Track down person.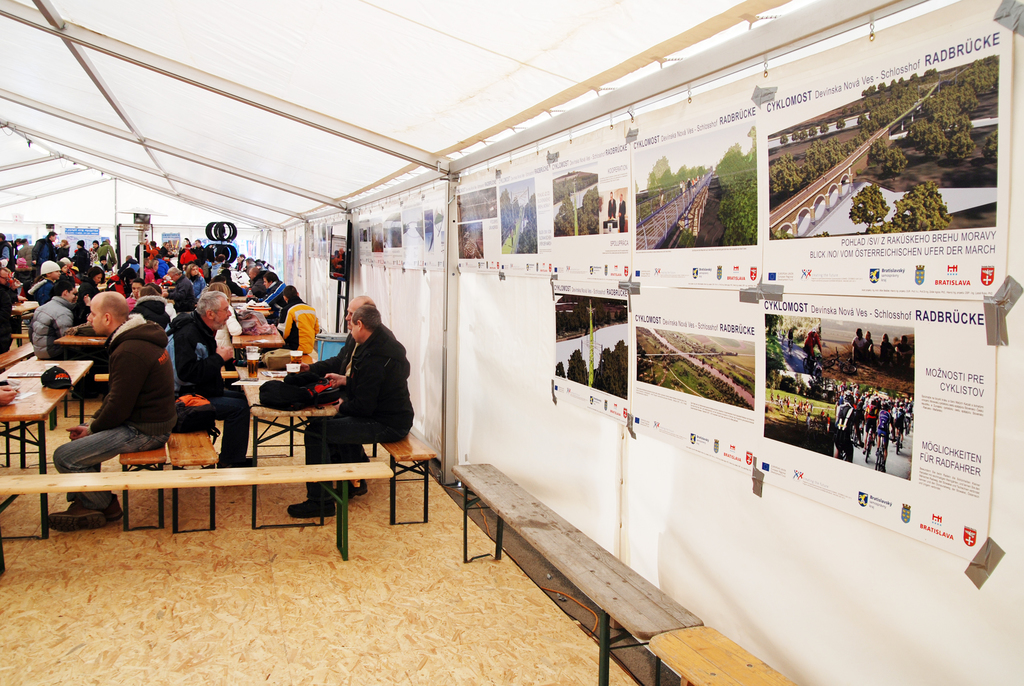
Tracked to (left=77, top=275, right=172, bottom=494).
